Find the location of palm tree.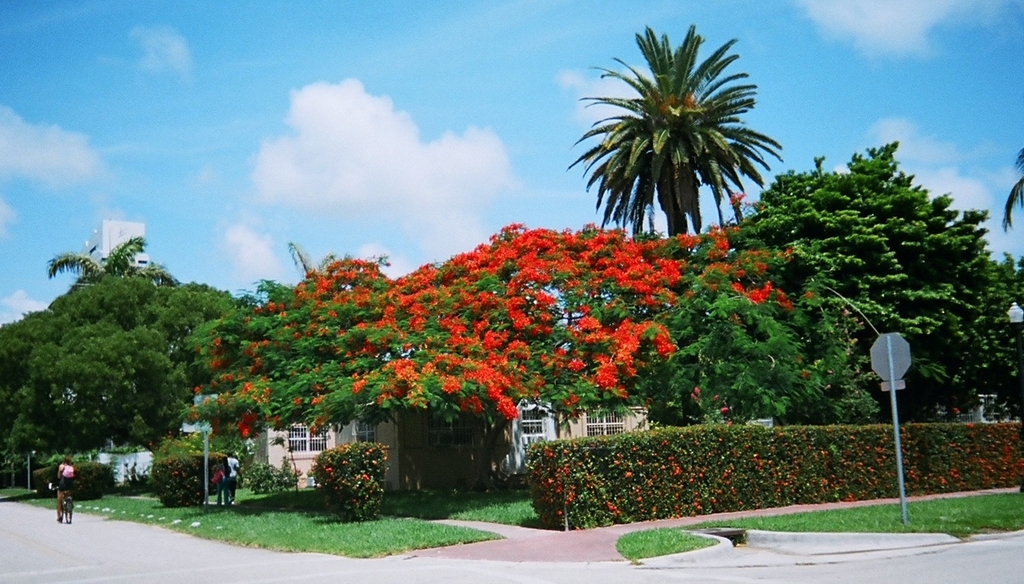
Location: locate(51, 227, 173, 322).
